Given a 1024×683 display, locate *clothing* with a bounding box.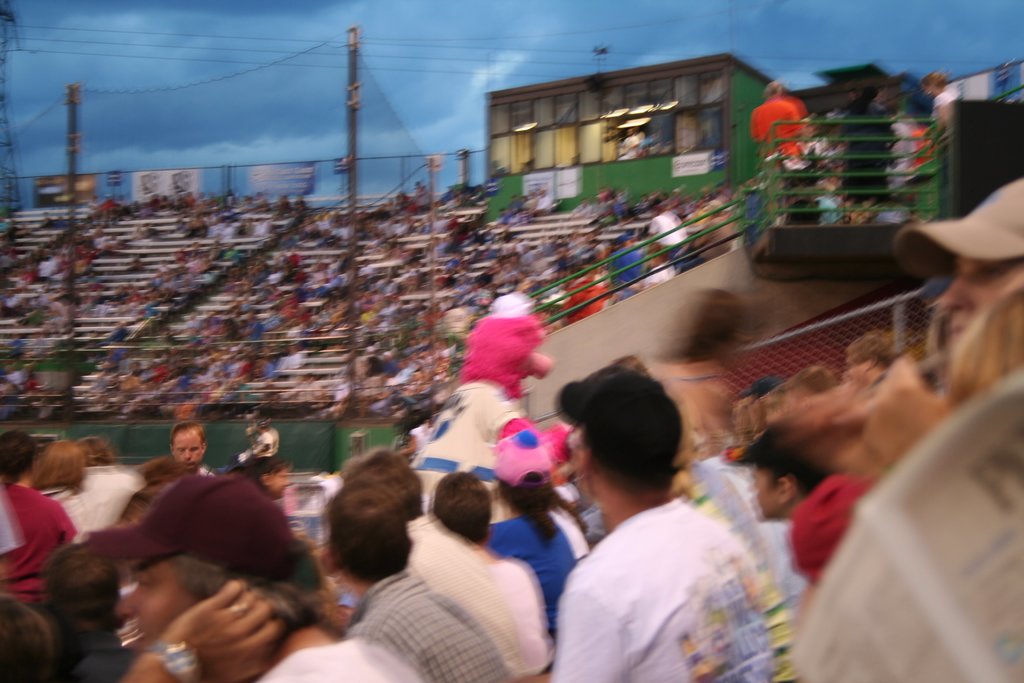
Located: region(252, 632, 413, 682).
